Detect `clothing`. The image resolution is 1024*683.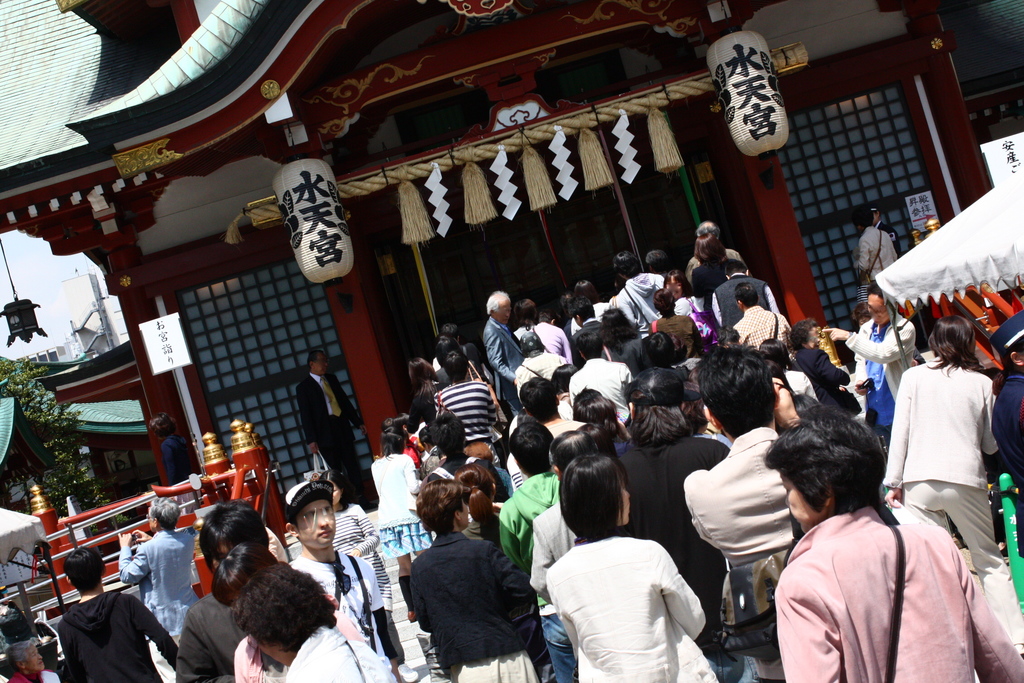
locate(880, 360, 1021, 649).
